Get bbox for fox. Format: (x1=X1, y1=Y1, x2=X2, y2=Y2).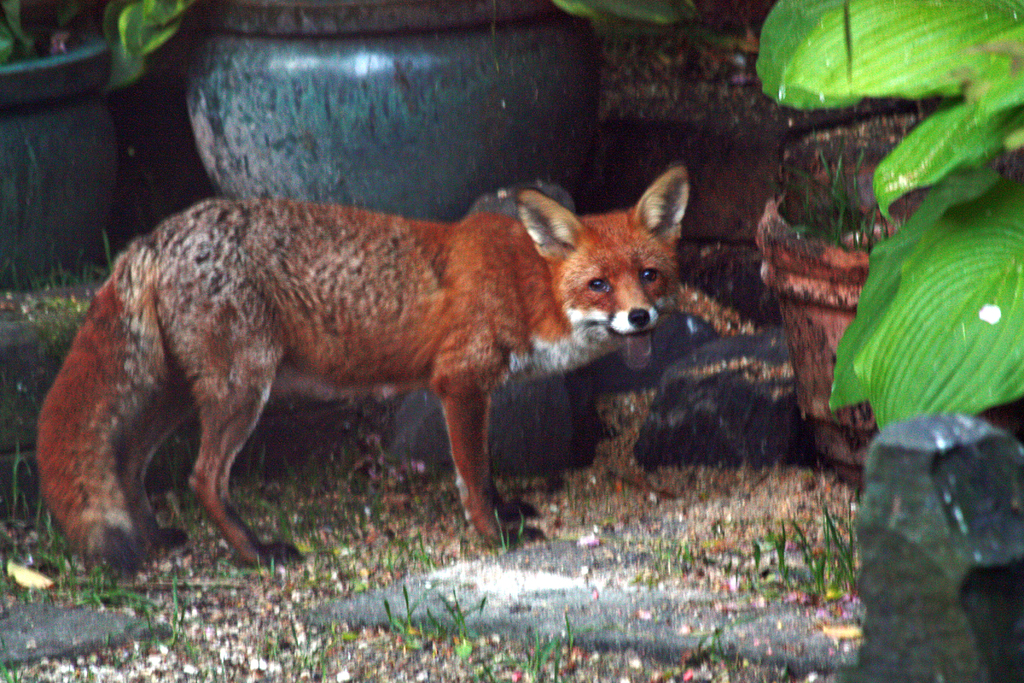
(x1=33, y1=163, x2=692, y2=583).
